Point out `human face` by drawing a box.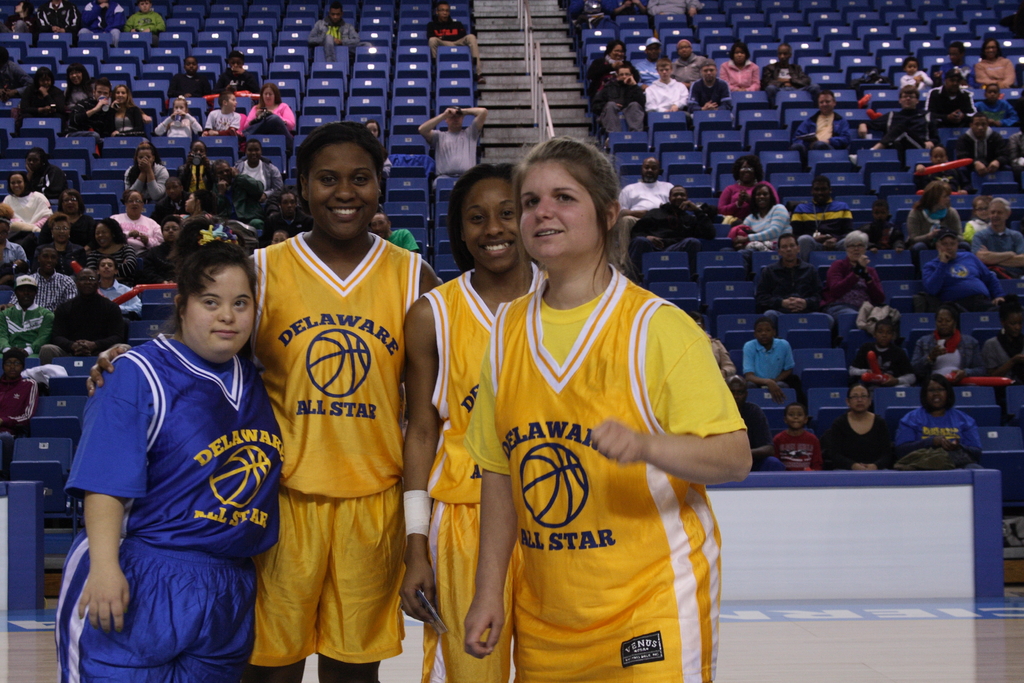
(929,377,948,409).
